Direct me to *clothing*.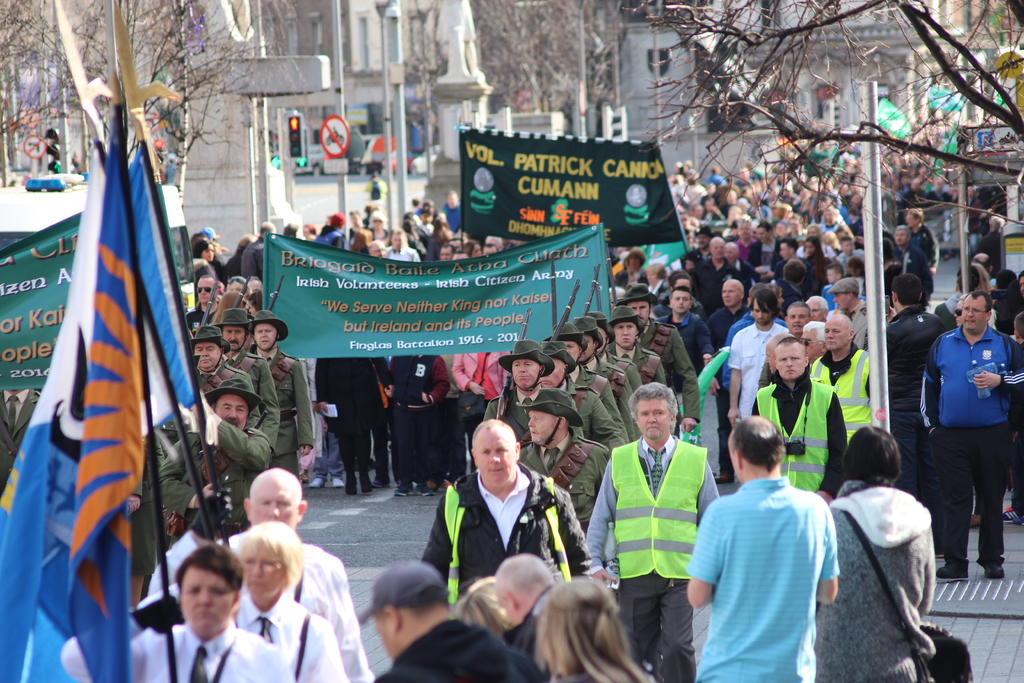
Direction: left=362, top=612, right=557, bottom=682.
